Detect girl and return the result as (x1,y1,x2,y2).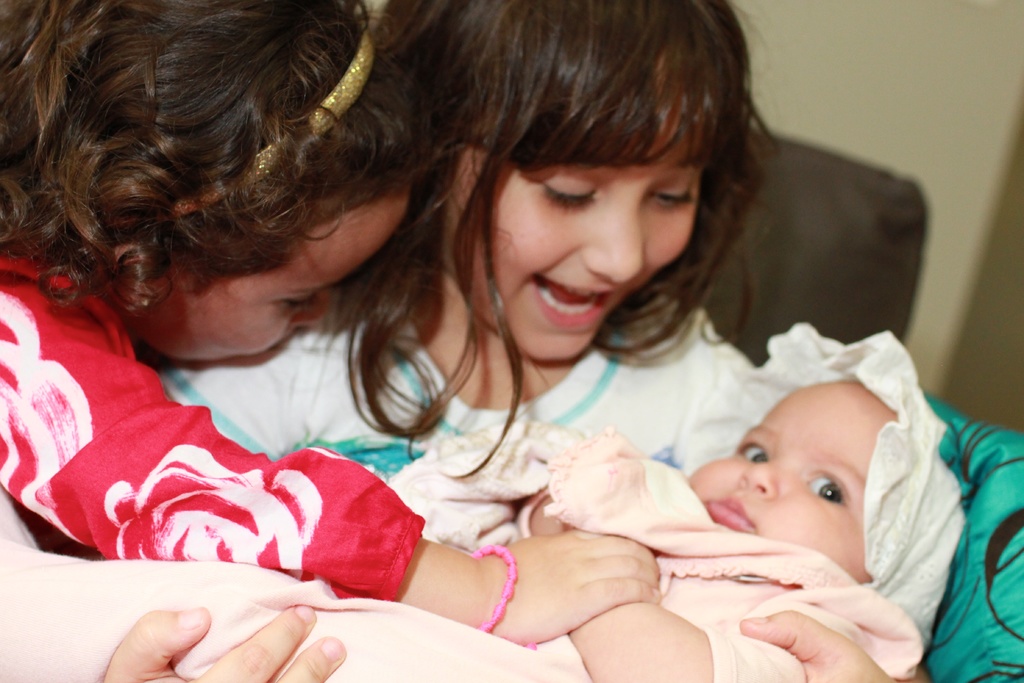
(0,1,660,643).
